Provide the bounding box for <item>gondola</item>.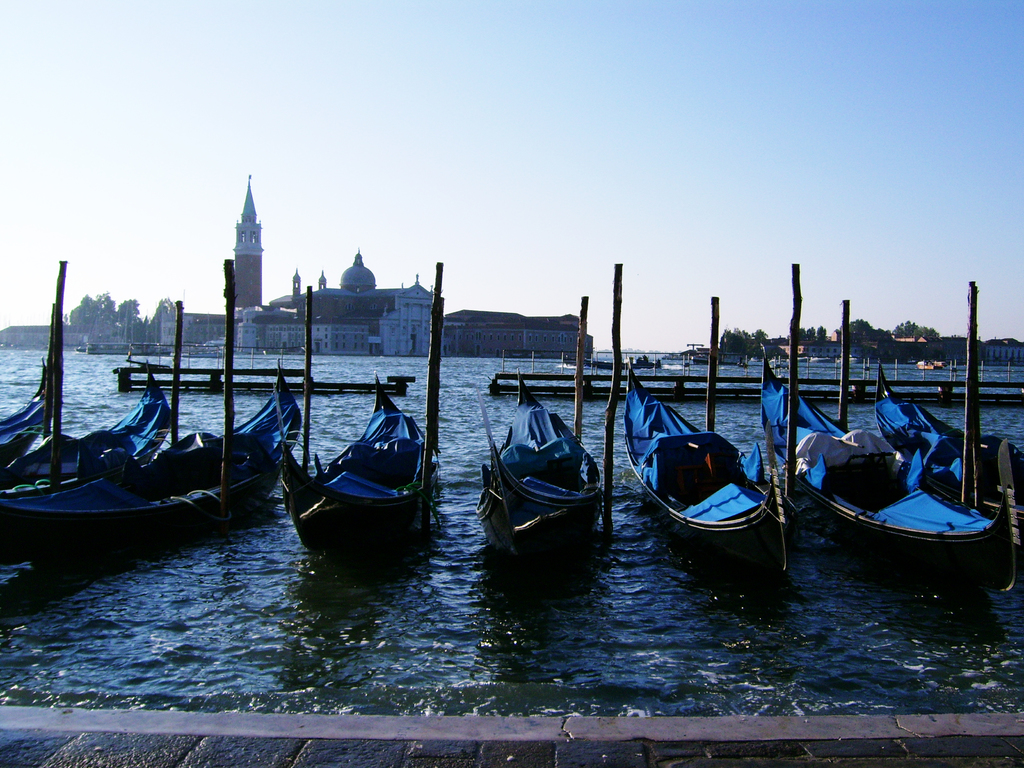
bbox(0, 359, 65, 474).
